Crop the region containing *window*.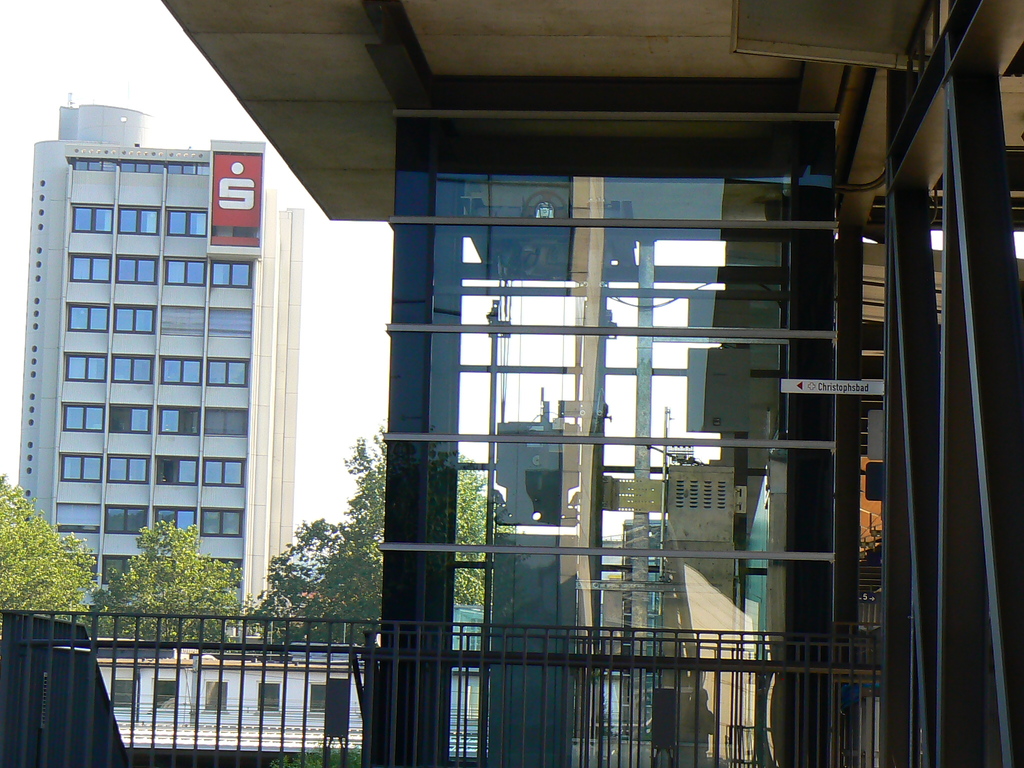
Crop region: <region>112, 680, 134, 708</region>.
